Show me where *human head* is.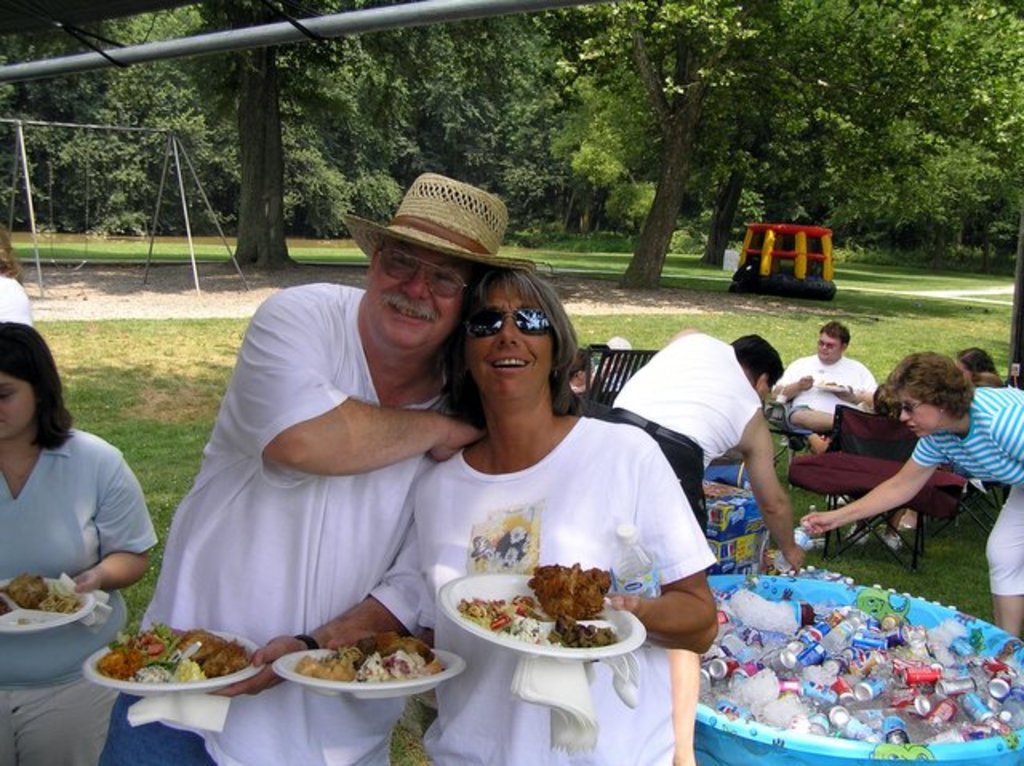
*human head* is at locate(731, 329, 784, 400).
